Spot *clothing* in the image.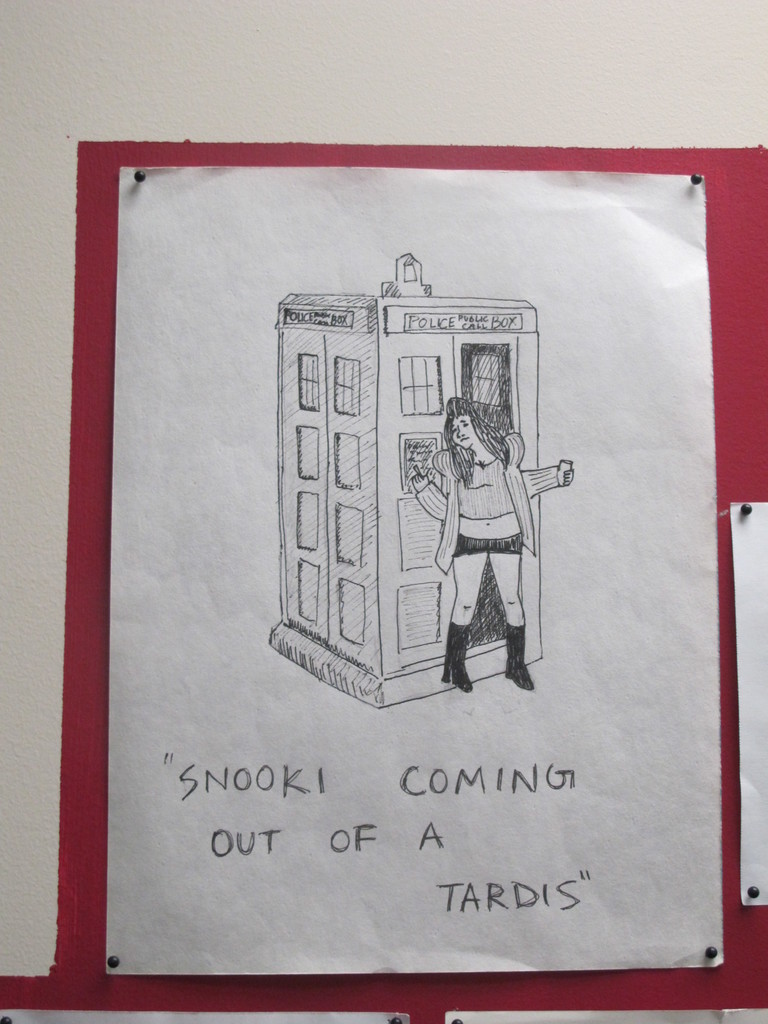
*clothing* found at [left=410, top=433, right=563, bottom=576].
